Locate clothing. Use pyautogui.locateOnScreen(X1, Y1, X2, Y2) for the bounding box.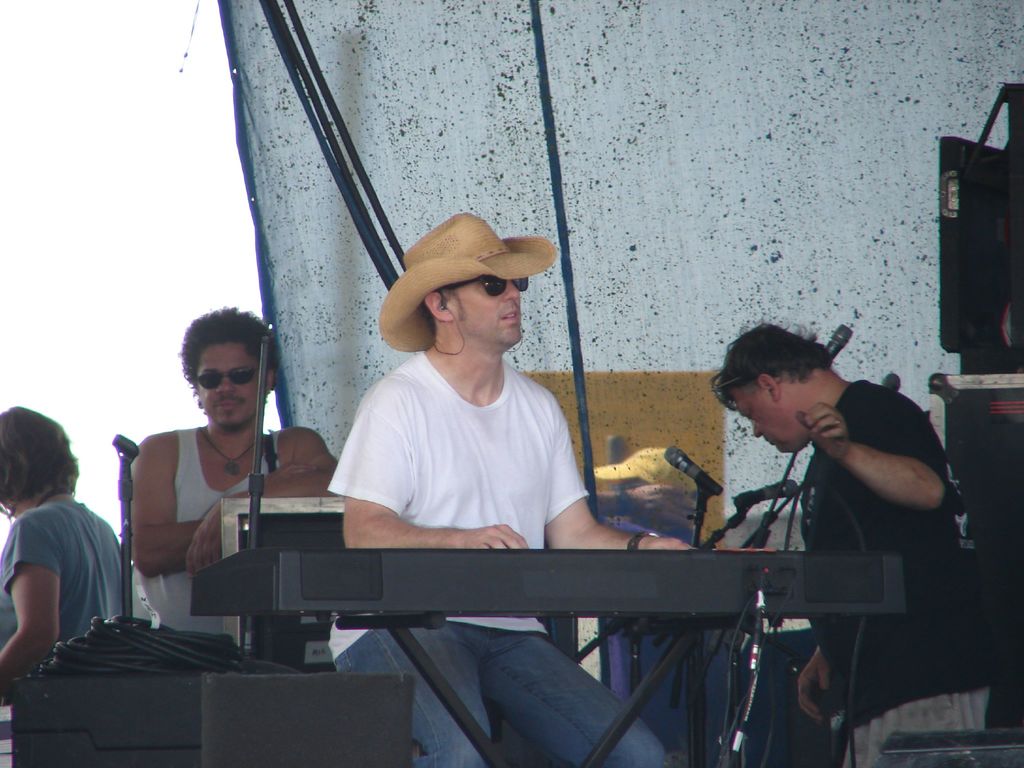
pyautogui.locateOnScreen(10, 478, 111, 666).
